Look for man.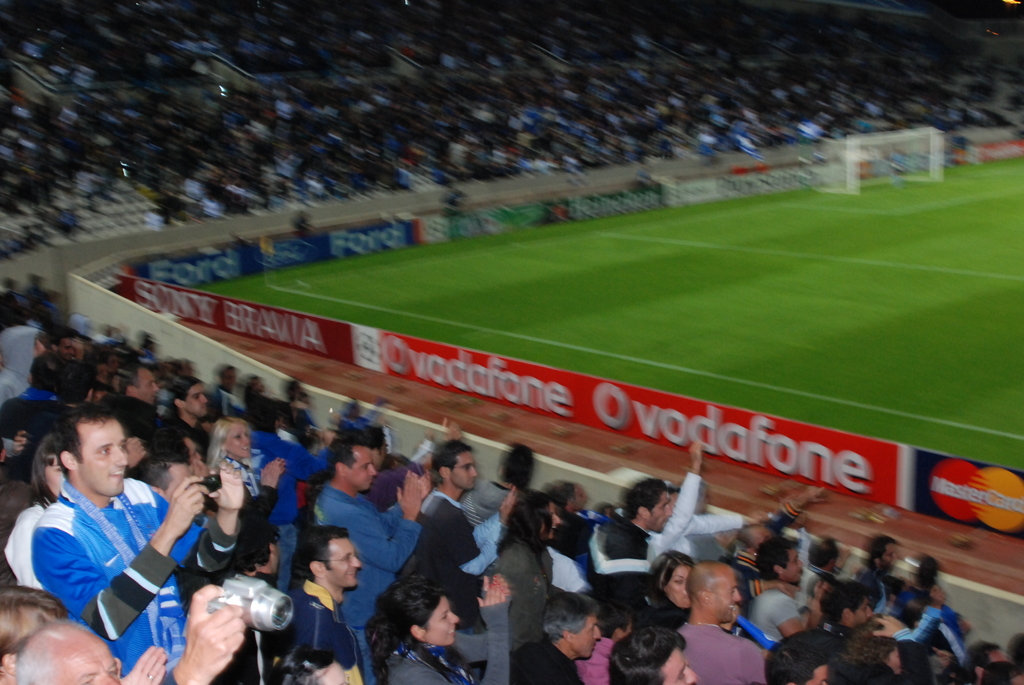
Found: 762, 640, 829, 684.
